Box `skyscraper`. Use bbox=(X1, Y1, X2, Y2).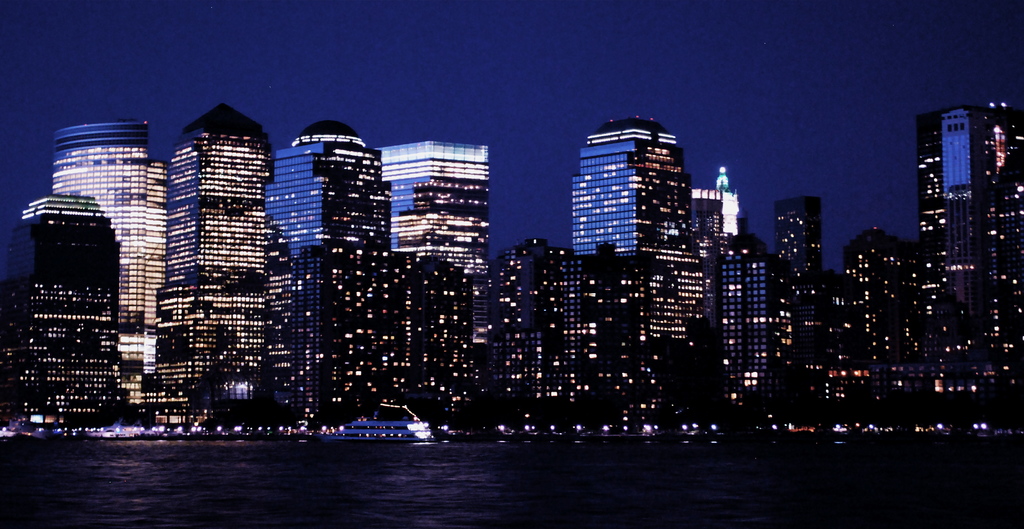
bbox=(153, 107, 273, 426).
